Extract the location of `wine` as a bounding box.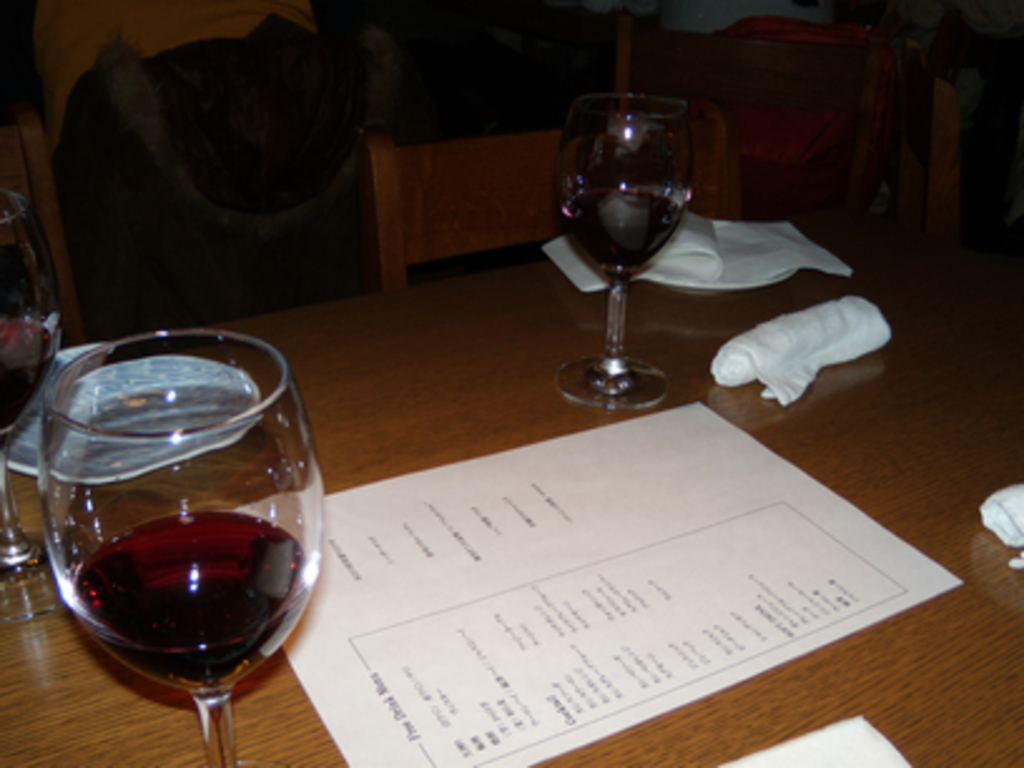
0 316 58 434.
